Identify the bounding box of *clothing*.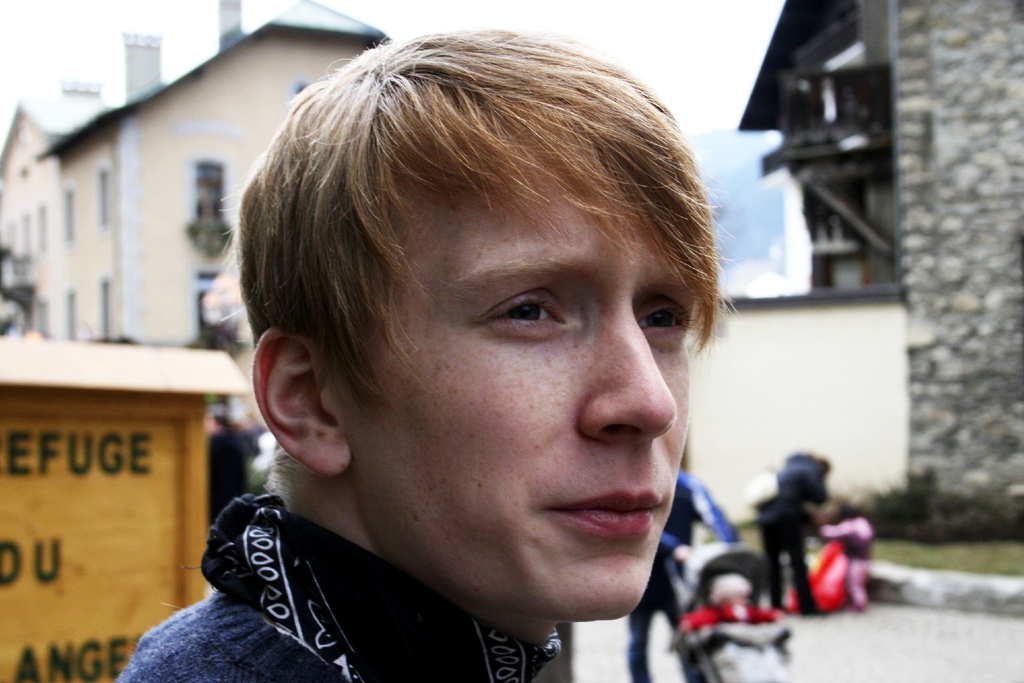
detection(120, 471, 648, 669).
